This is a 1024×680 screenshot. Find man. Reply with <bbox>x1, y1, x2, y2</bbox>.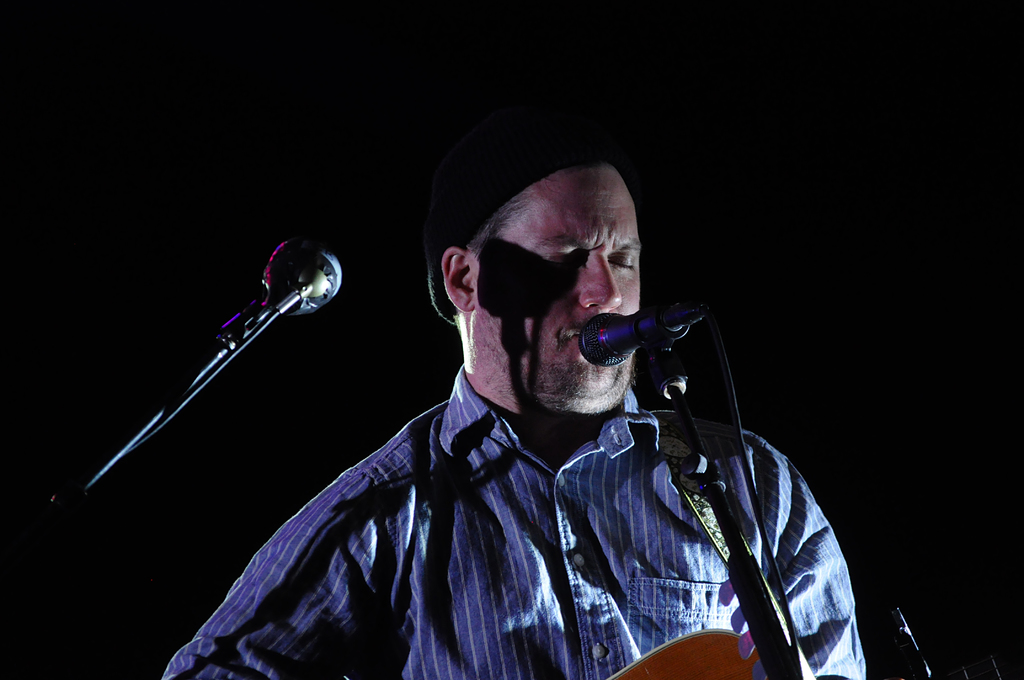
<bbox>189, 140, 854, 666</bbox>.
